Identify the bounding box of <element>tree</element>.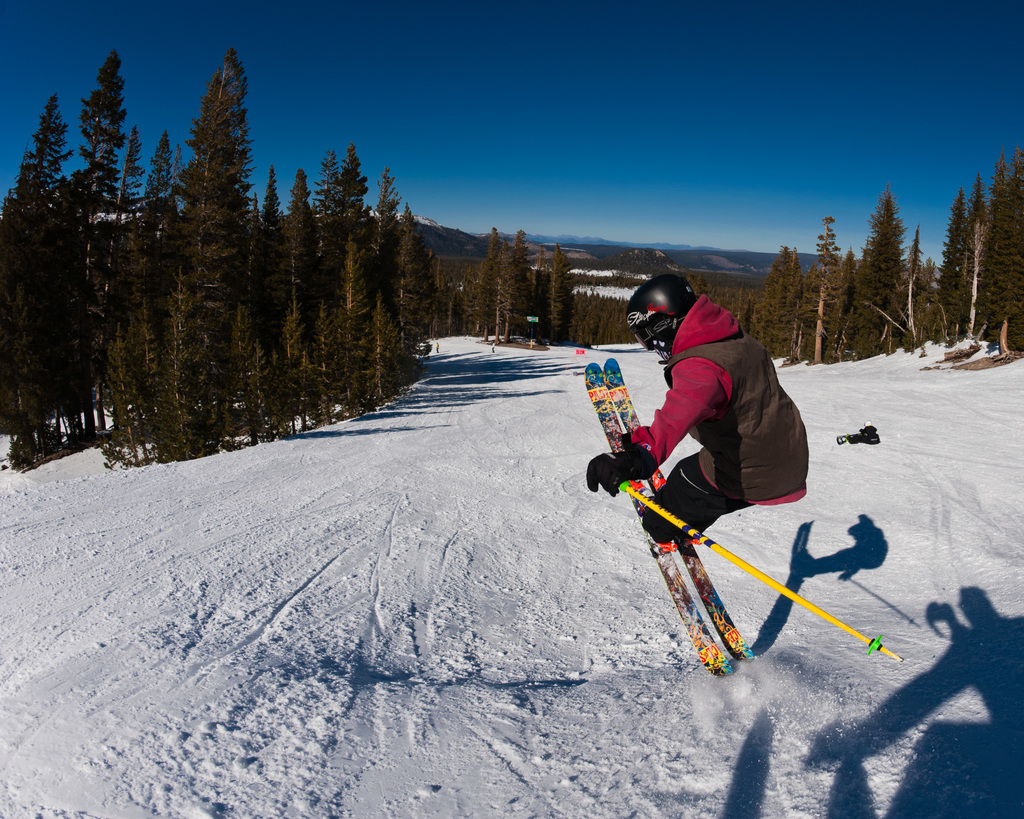
rect(908, 228, 940, 353).
